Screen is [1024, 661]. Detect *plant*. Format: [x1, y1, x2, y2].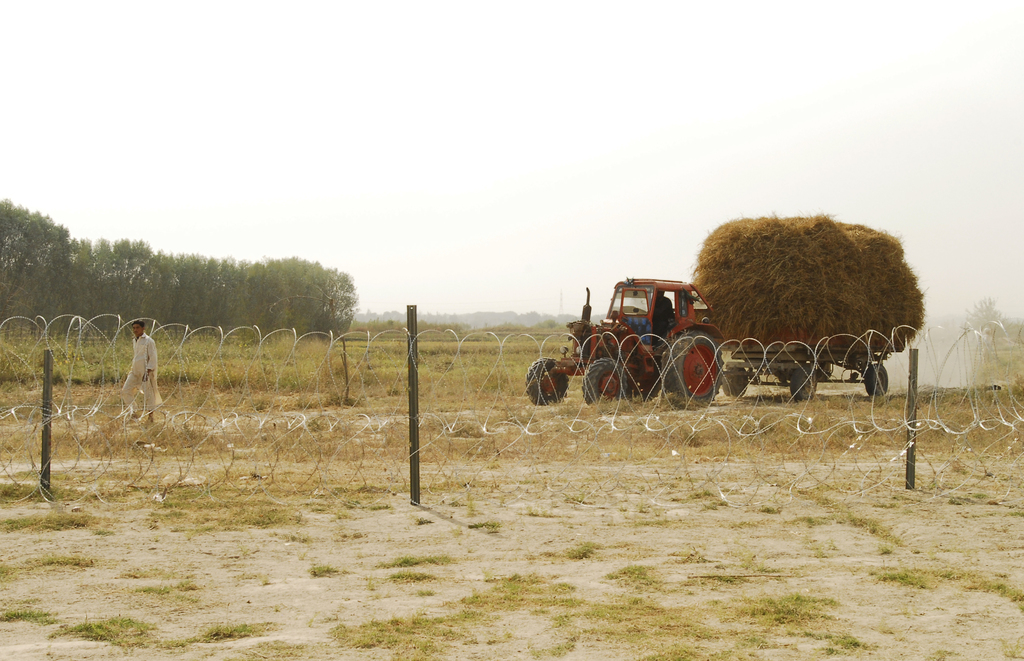
[966, 564, 1023, 614].
